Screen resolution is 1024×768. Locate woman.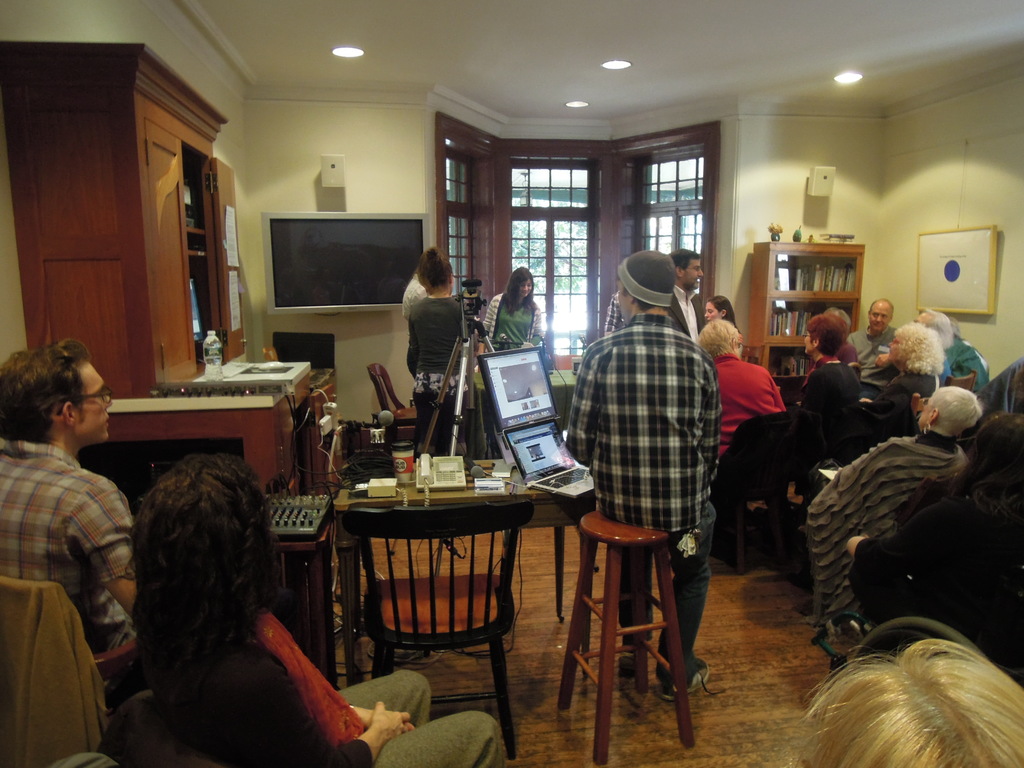
box(402, 247, 470, 459).
